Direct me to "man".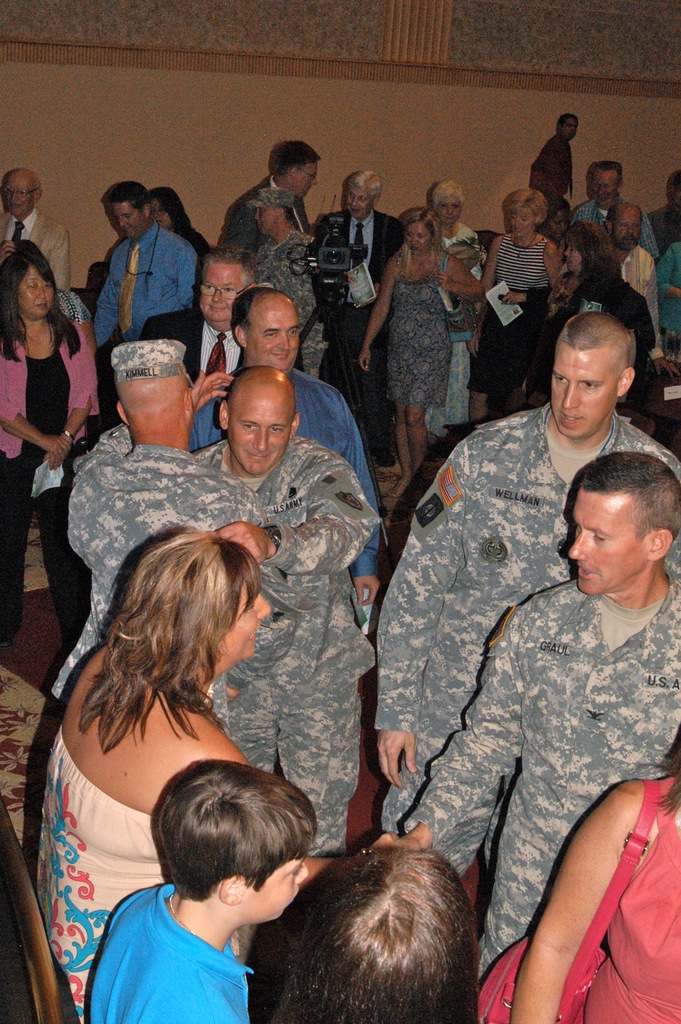
Direction: <box>595,201,662,355</box>.
